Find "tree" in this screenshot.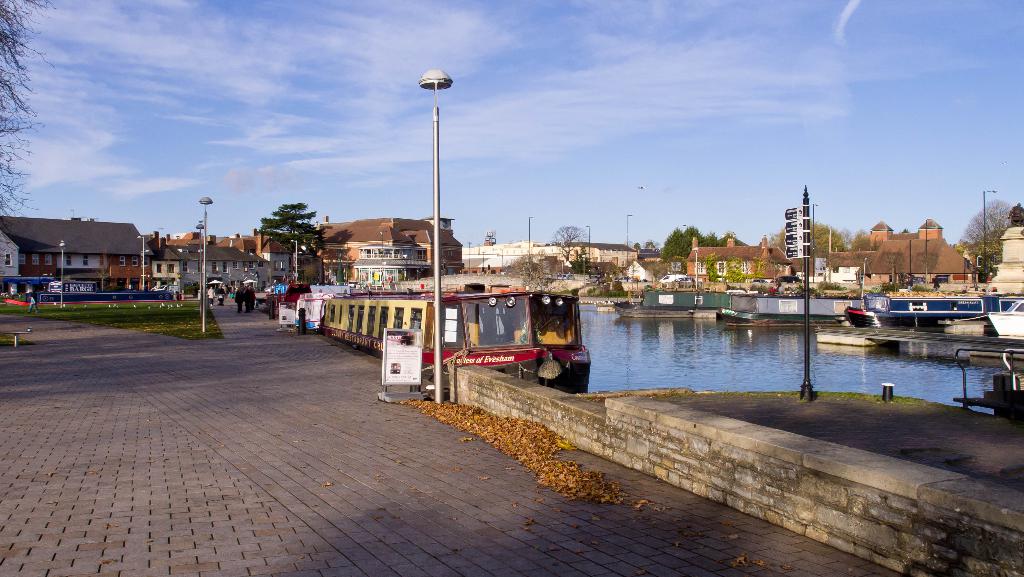
The bounding box for "tree" is region(703, 225, 726, 252).
